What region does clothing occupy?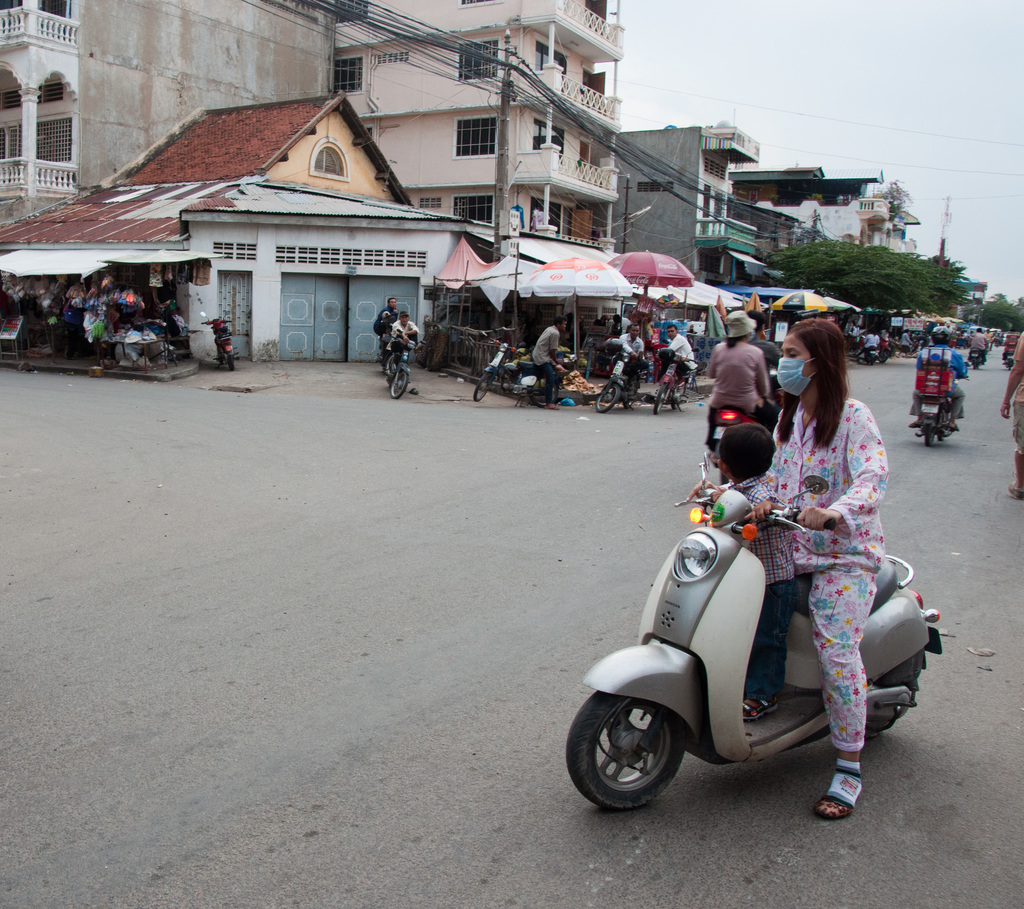
detection(970, 335, 987, 362).
